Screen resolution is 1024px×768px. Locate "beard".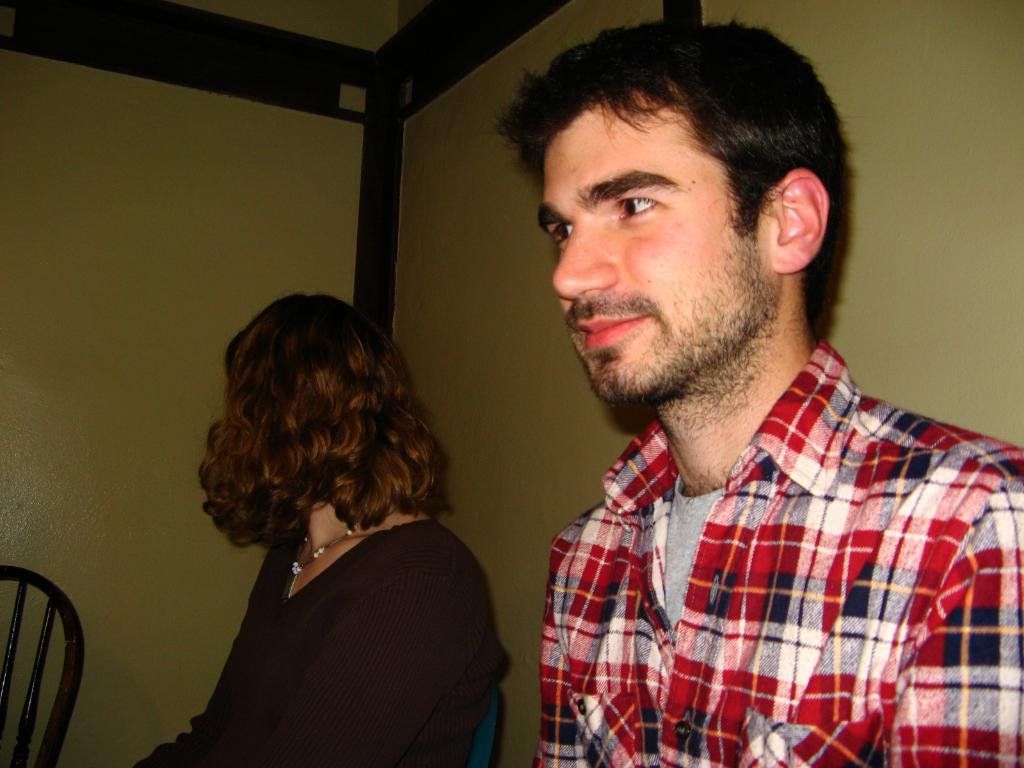
575/207/794/397.
